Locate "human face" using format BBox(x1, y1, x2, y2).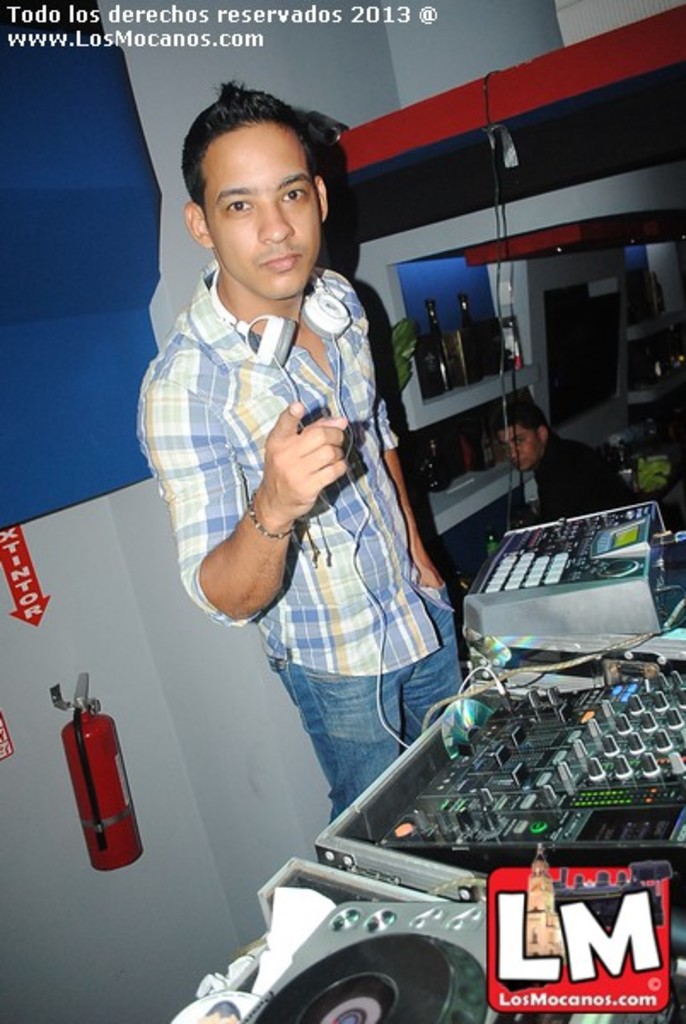
BBox(497, 423, 539, 474).
